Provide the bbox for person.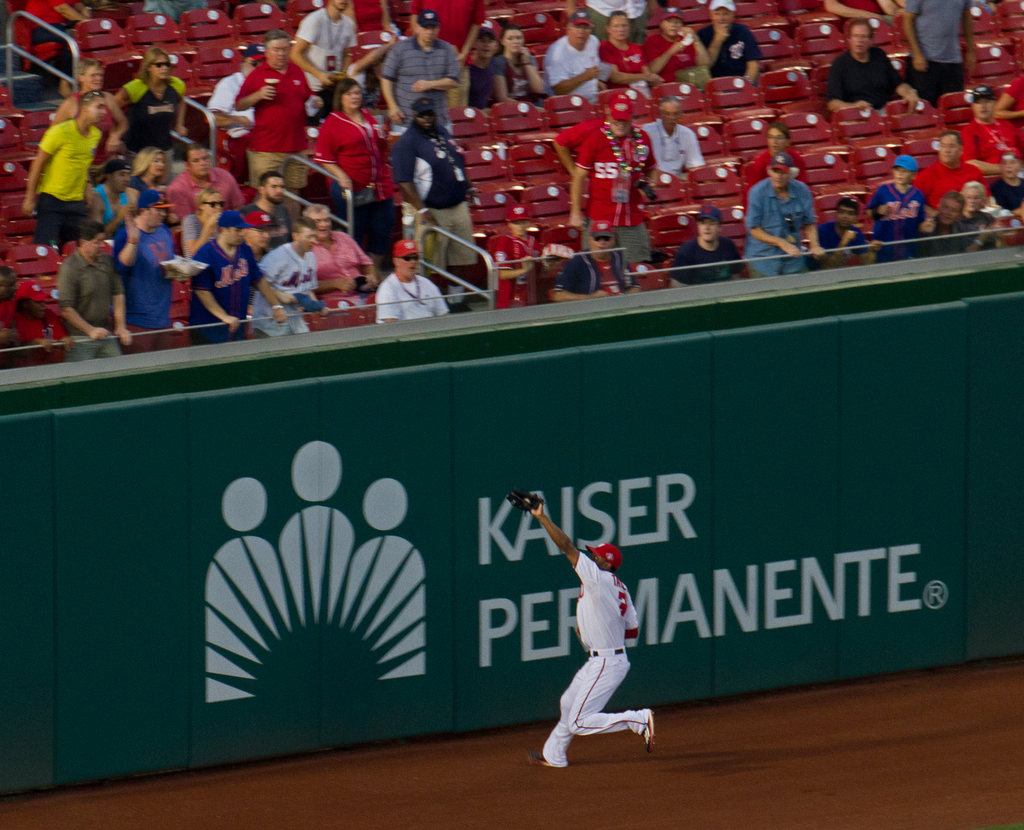
bbox(24, 86, 107, 250).
